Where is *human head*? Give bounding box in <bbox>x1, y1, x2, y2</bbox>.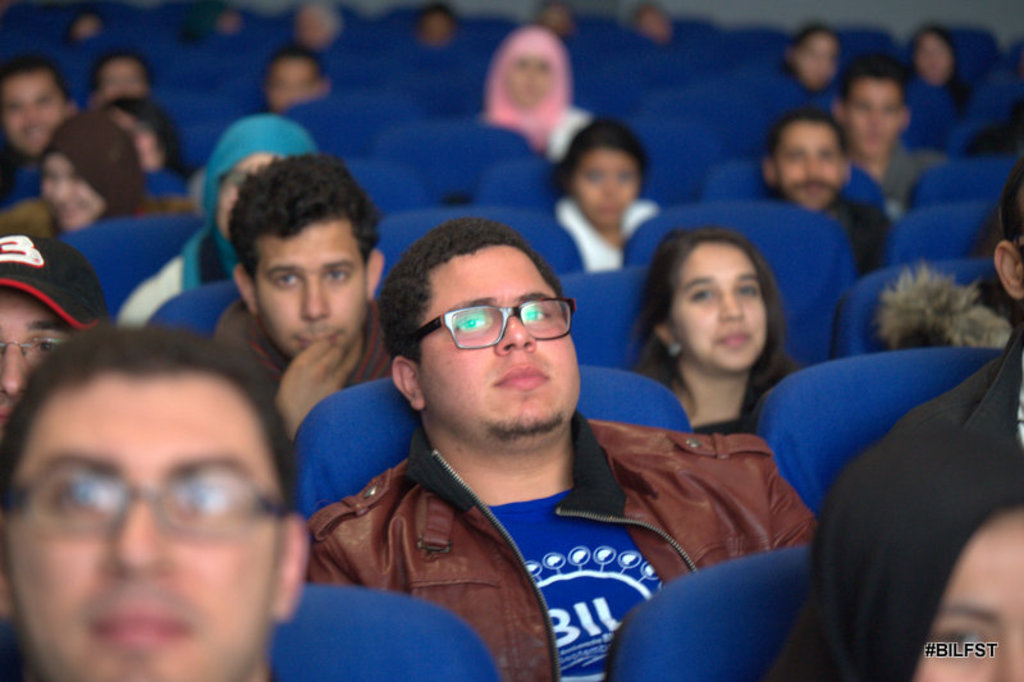
<bbox>643, 234, 791, 379</bbox>.
